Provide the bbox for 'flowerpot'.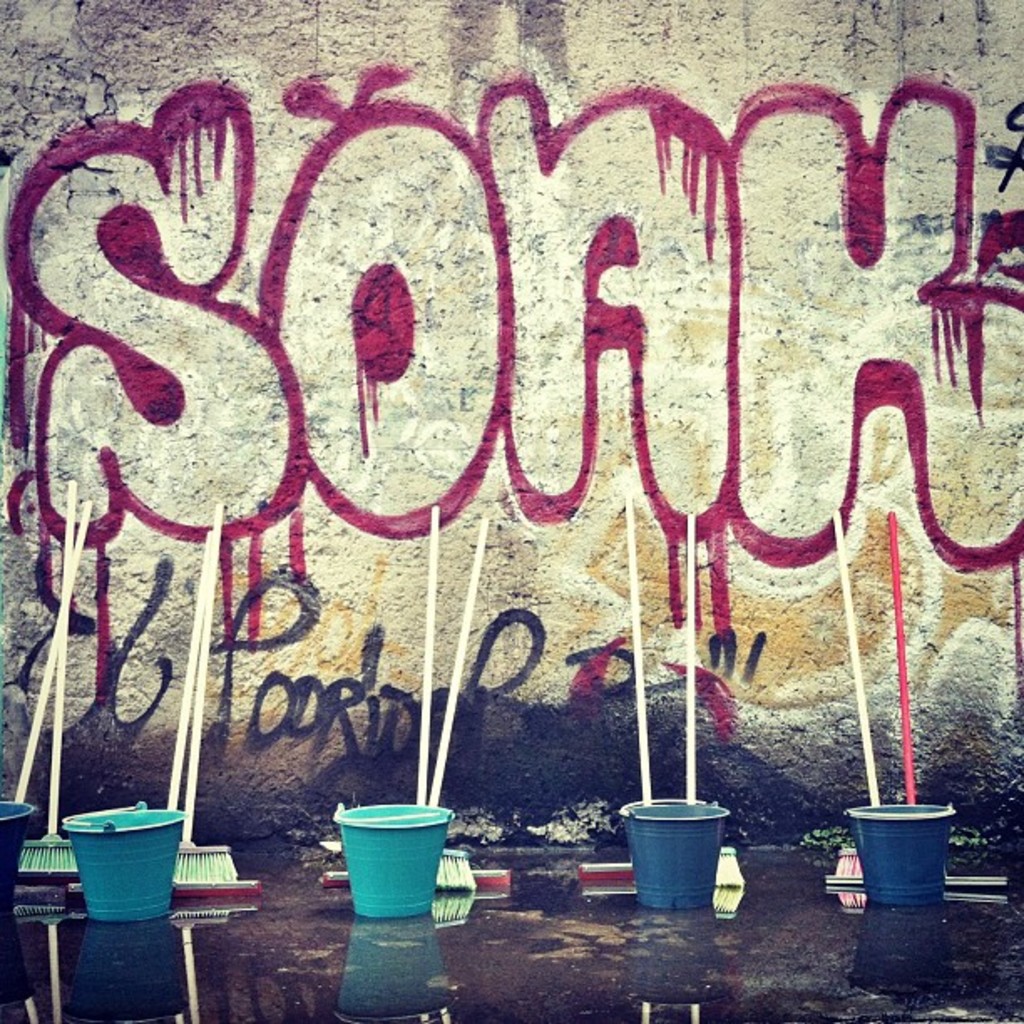
Rect(64, 805, 184, 917).
